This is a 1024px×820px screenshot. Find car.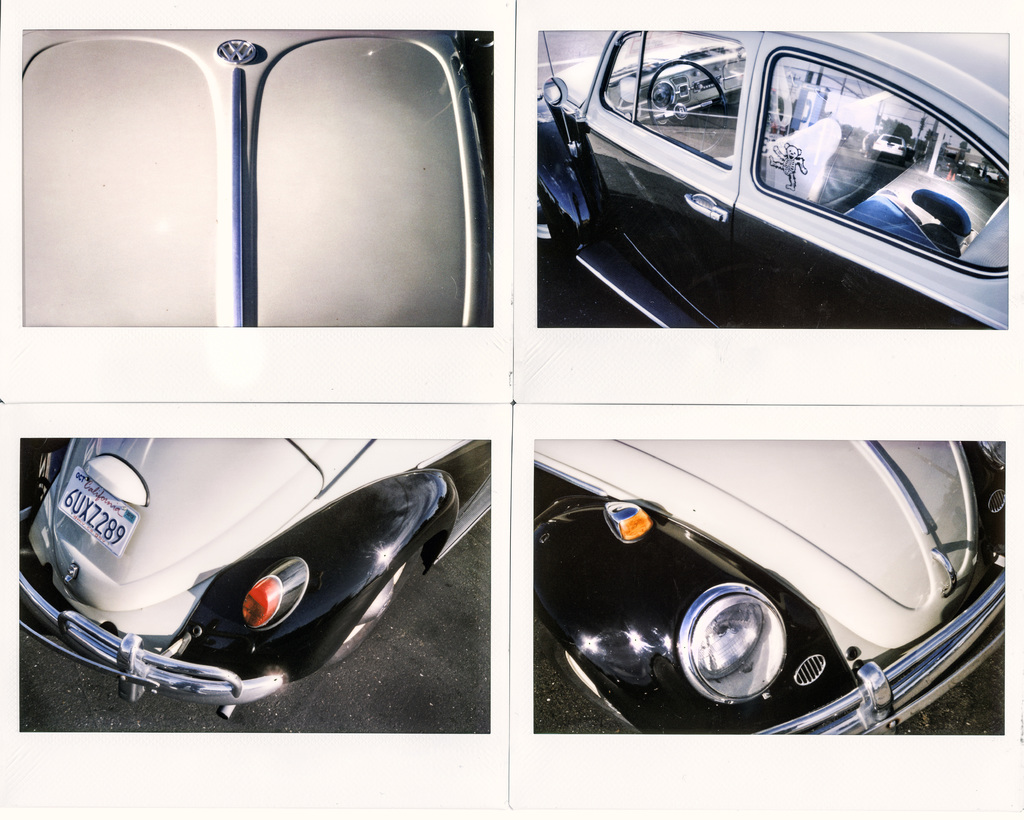
Bounding box: rect(536, 438, 1004, 736).
